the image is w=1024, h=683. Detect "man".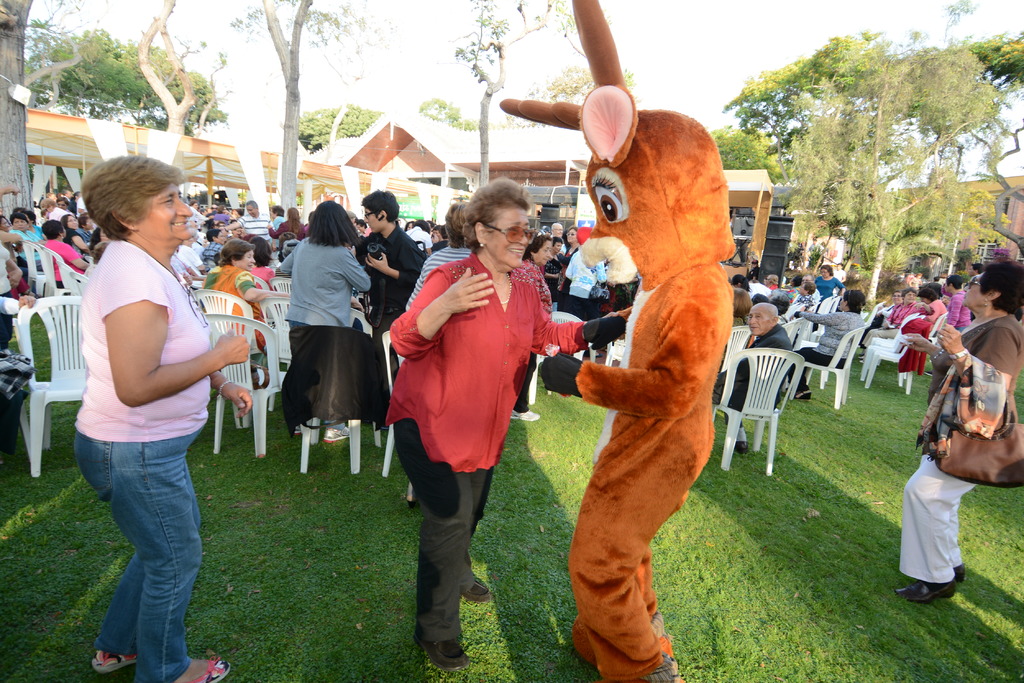
Detection: (204, 227, 229, 262).
